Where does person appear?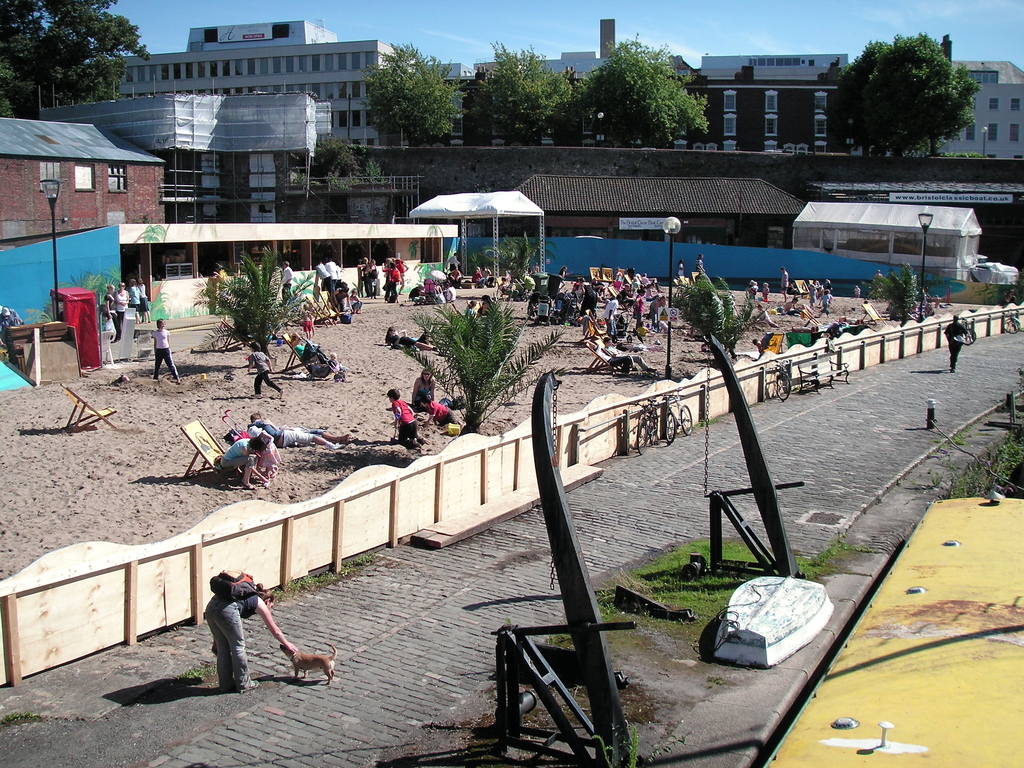
Appears at region(113, 279, 129, 316).
